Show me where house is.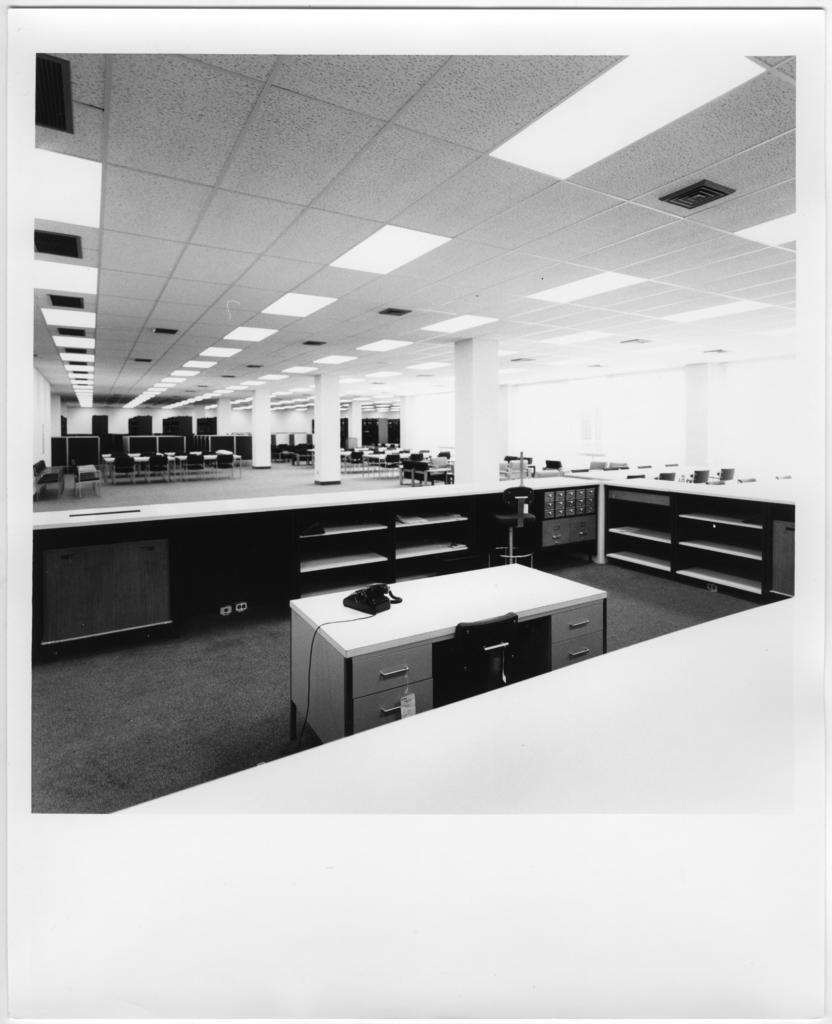
house is at pyautogui.locateOnScreen(32, 57, 793, 813).
